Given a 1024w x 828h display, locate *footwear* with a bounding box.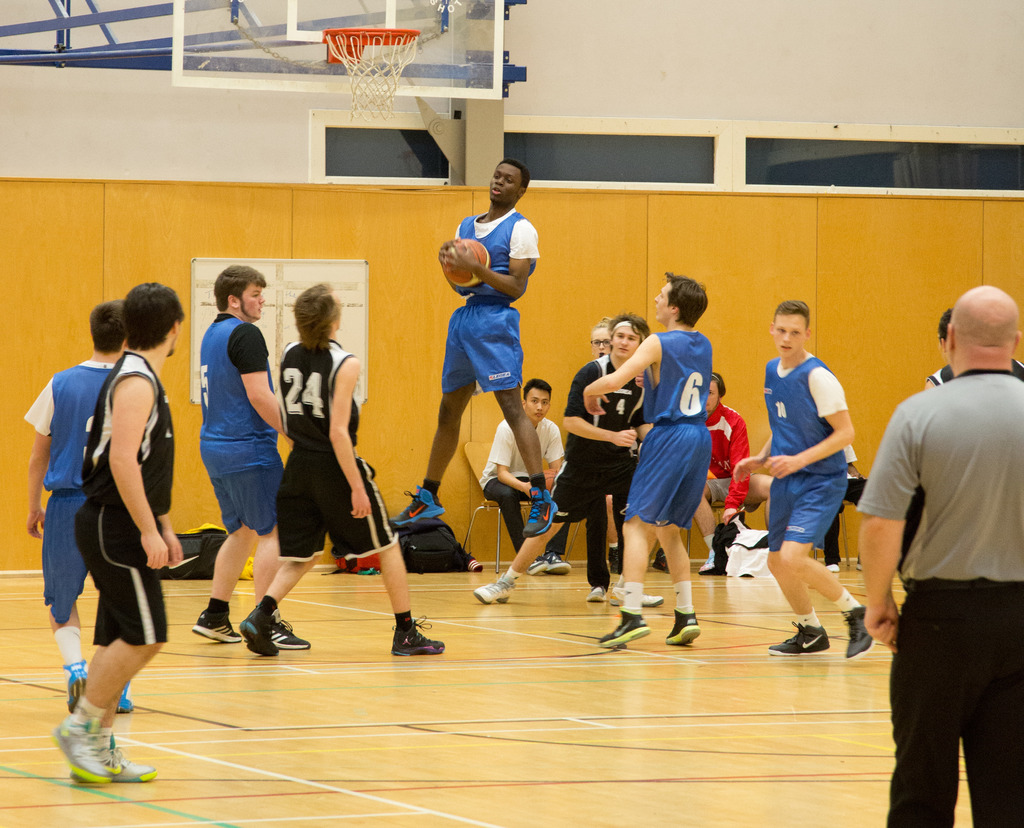
Located: left=525, top=555, right=547, bottom=574.
